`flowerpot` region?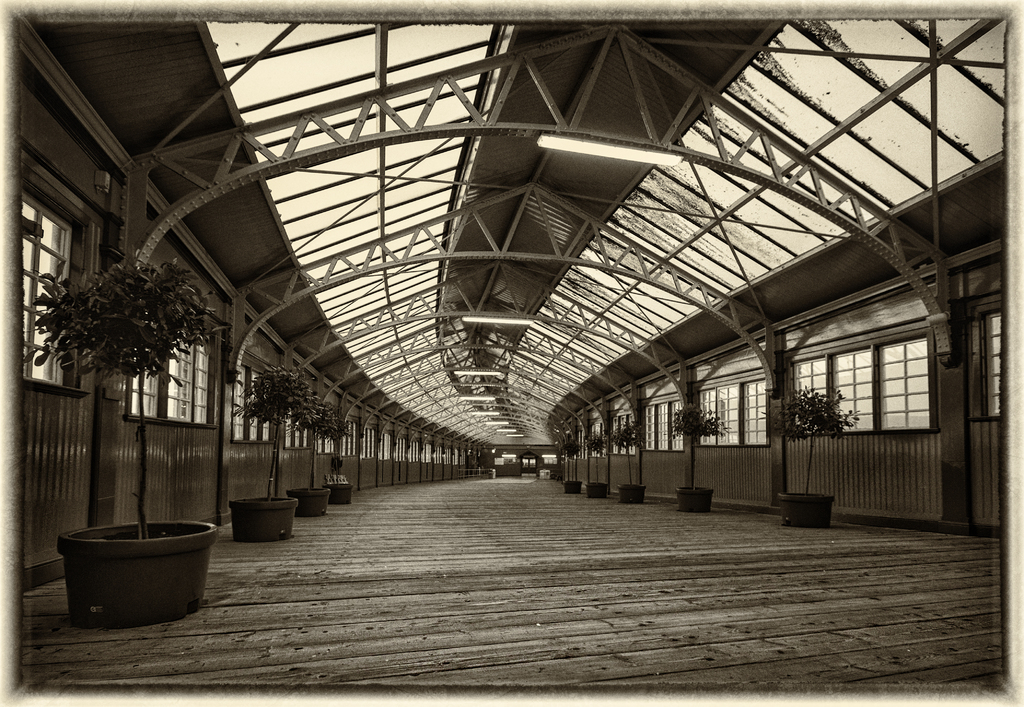
778 485 836 528
